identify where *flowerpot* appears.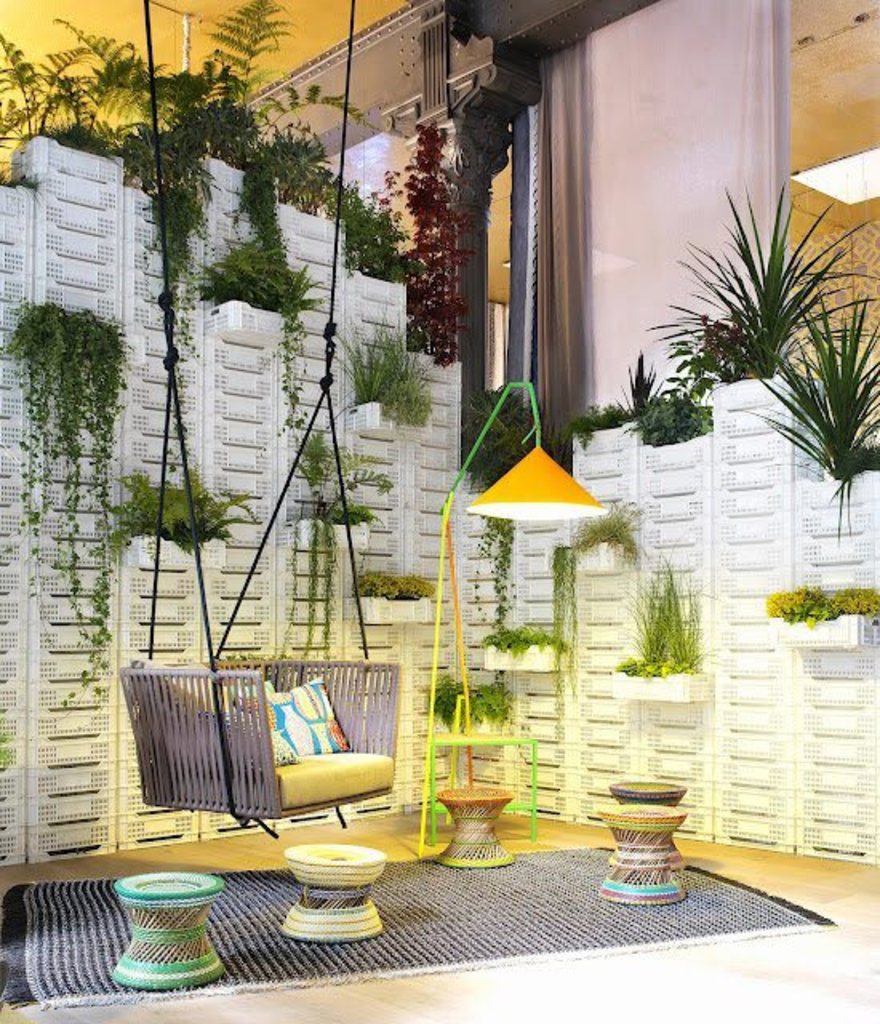
Appears at (768, 611, 878, 637).
